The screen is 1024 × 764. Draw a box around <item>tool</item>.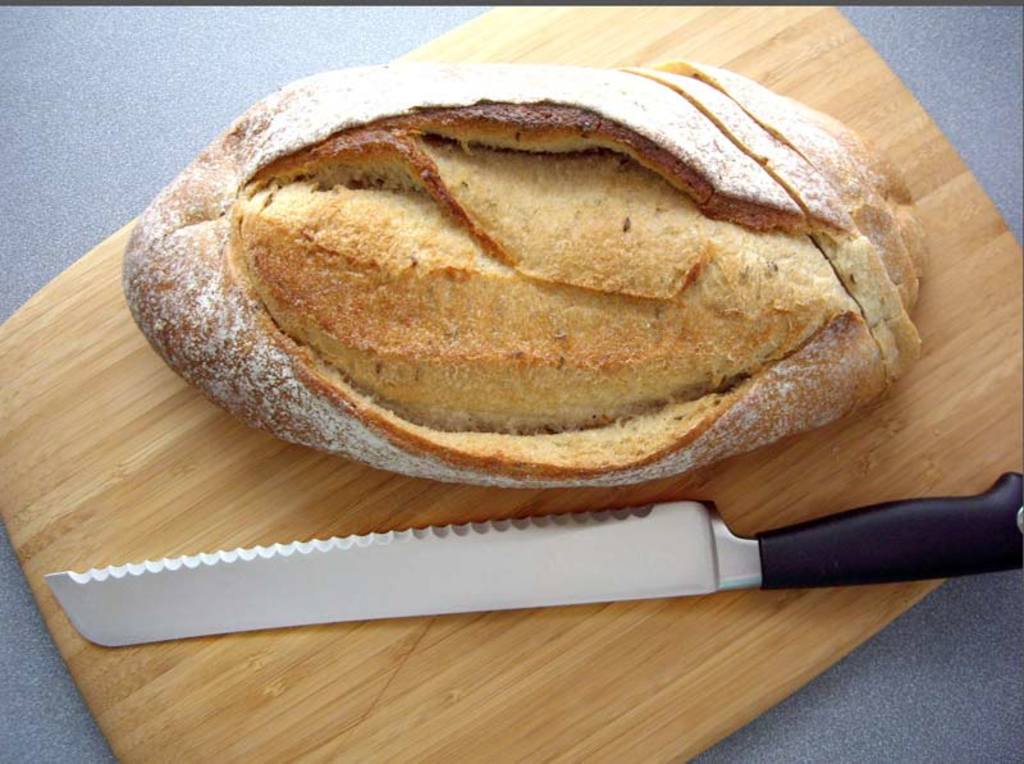
rect(78, 482, 1023, 682).
